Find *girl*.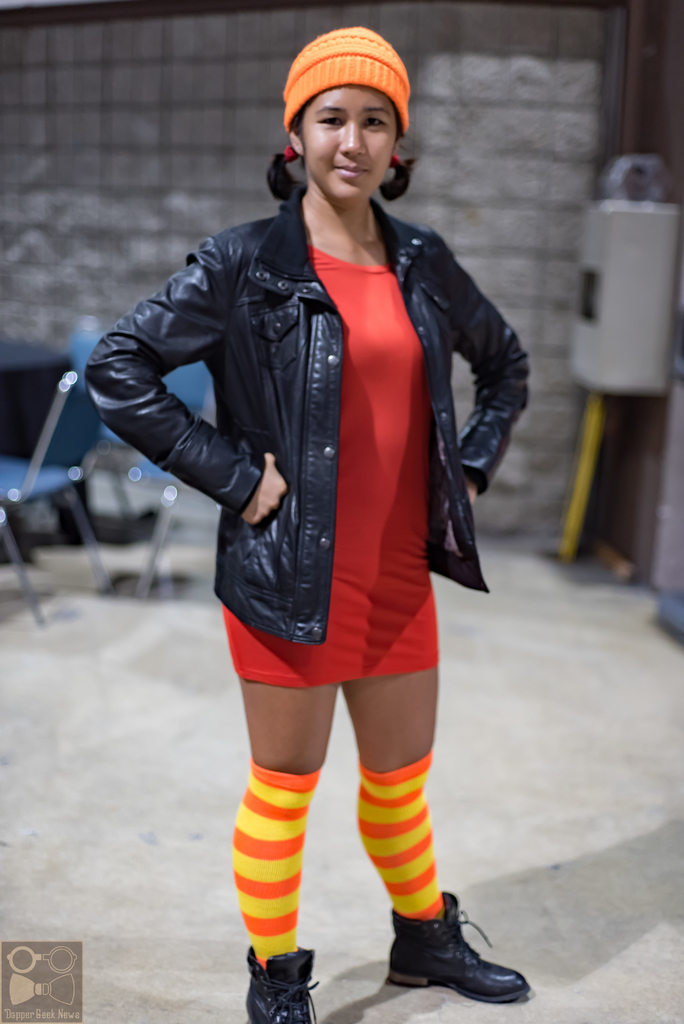
(x1=86, y1=26, x2=527, y2=1023).
